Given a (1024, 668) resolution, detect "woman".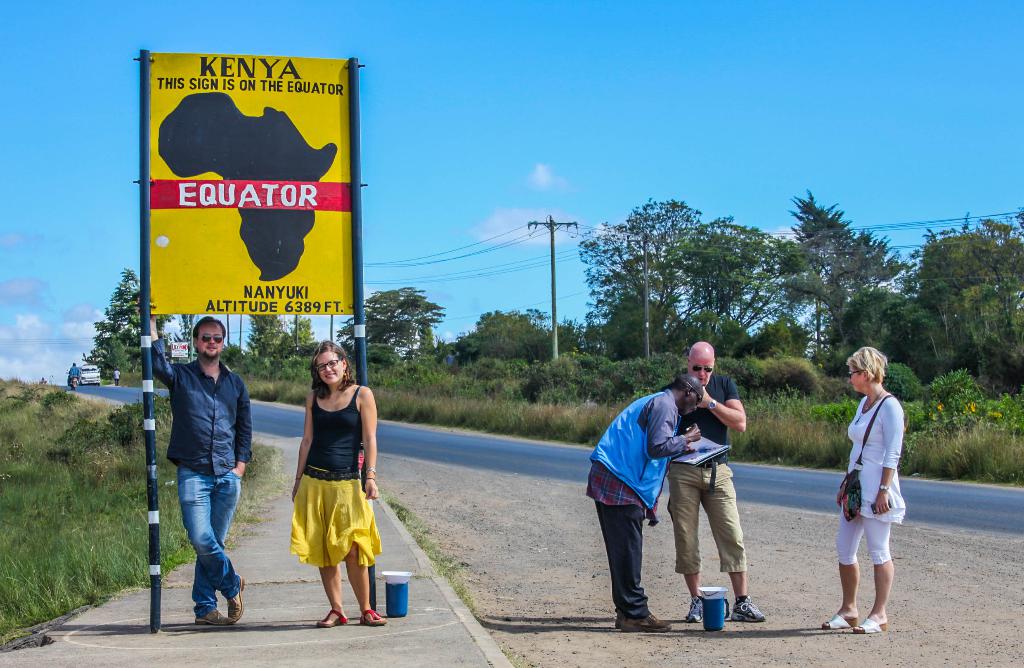
[left=823, top=345, right=901, bottom=632].
